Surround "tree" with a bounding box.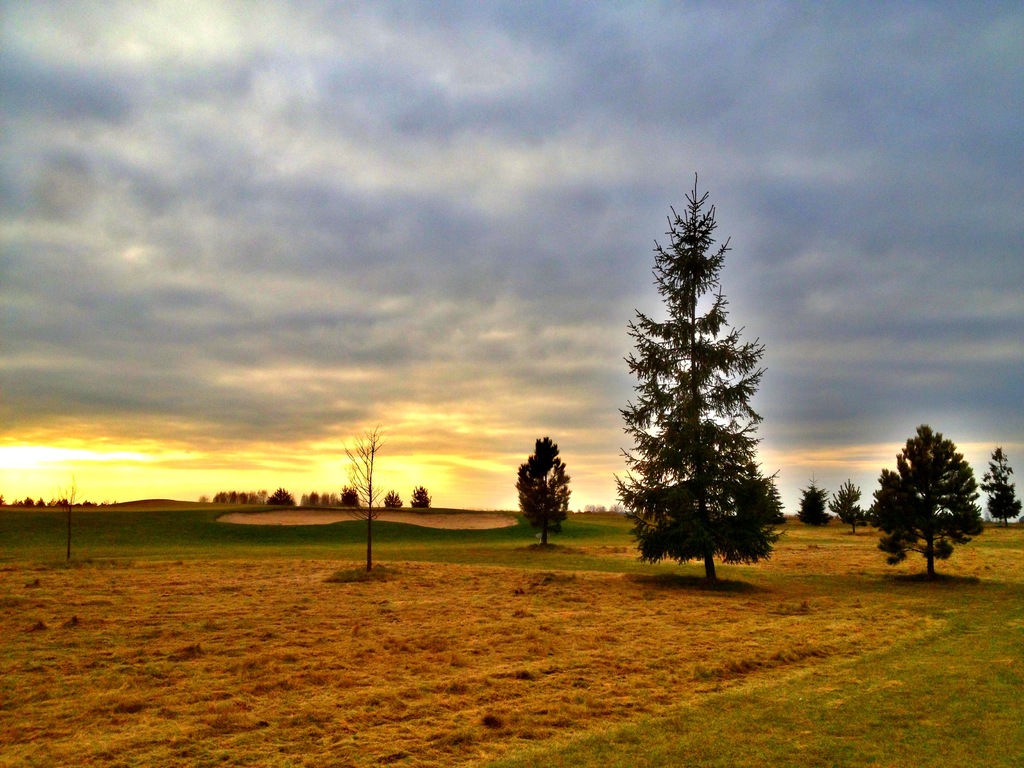
<region>866, 419, 982, 572</region>.
